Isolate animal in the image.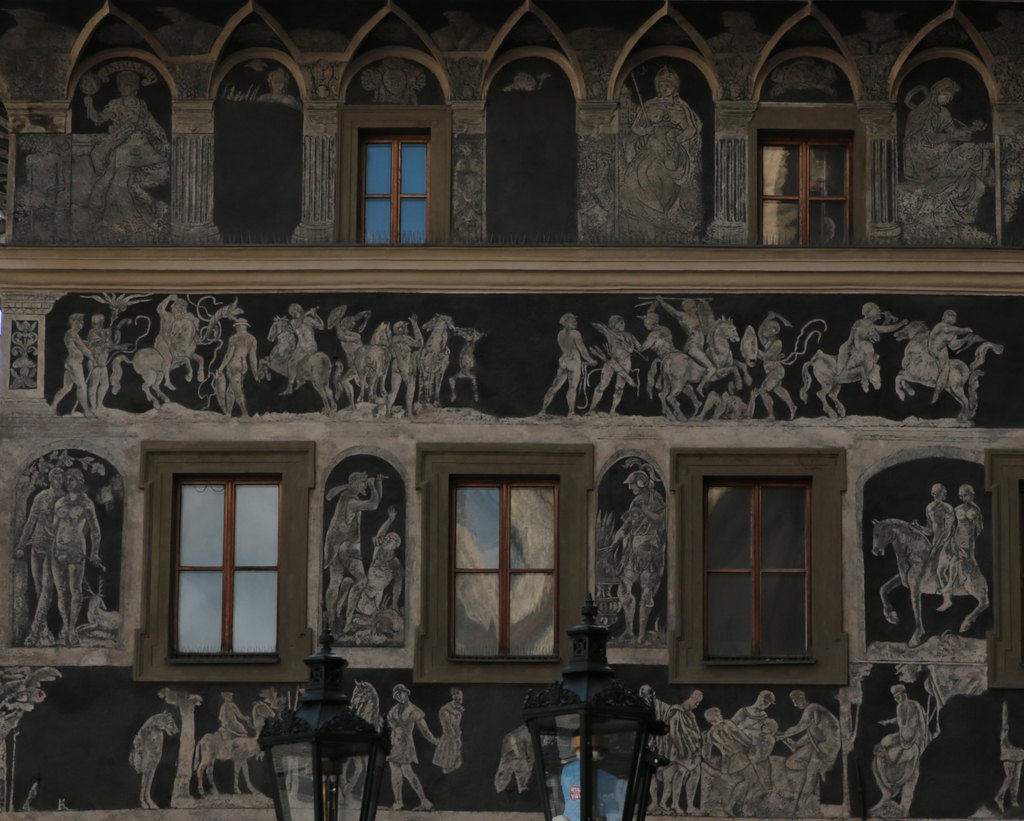
Isolated region: bbox=[643, 312, 748, 425].
